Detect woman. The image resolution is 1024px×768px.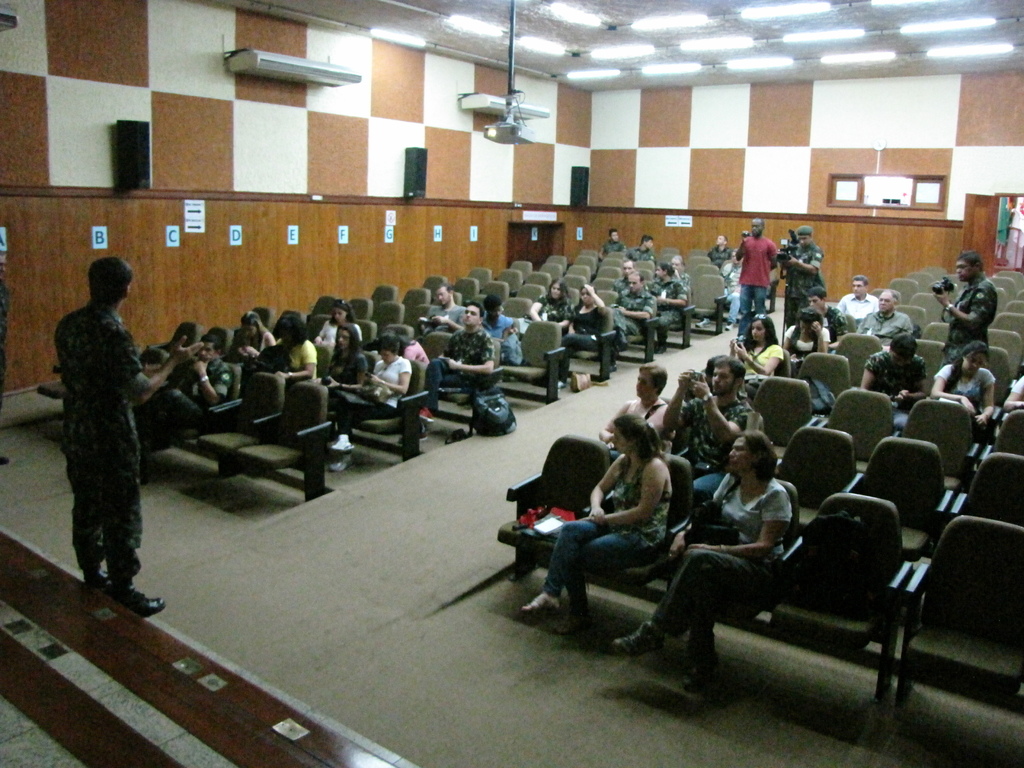
{"left": 307, "top": 323, "right": 368, "bottom": 397}.
